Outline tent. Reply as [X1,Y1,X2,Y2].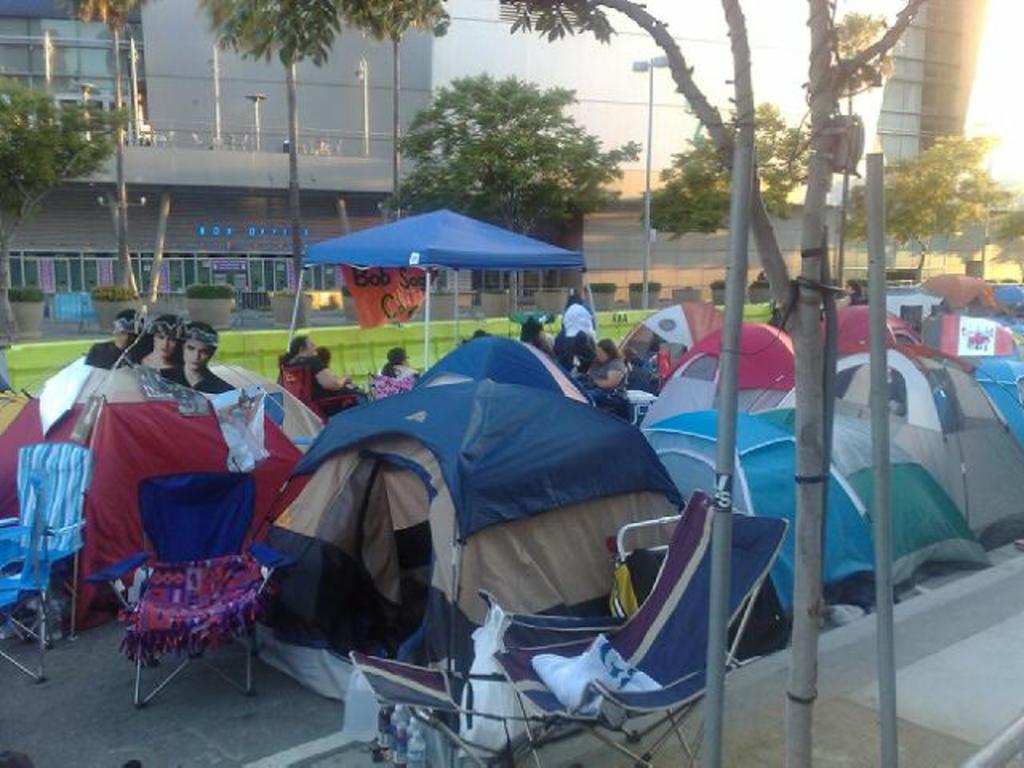
[898,315,1005,355].
